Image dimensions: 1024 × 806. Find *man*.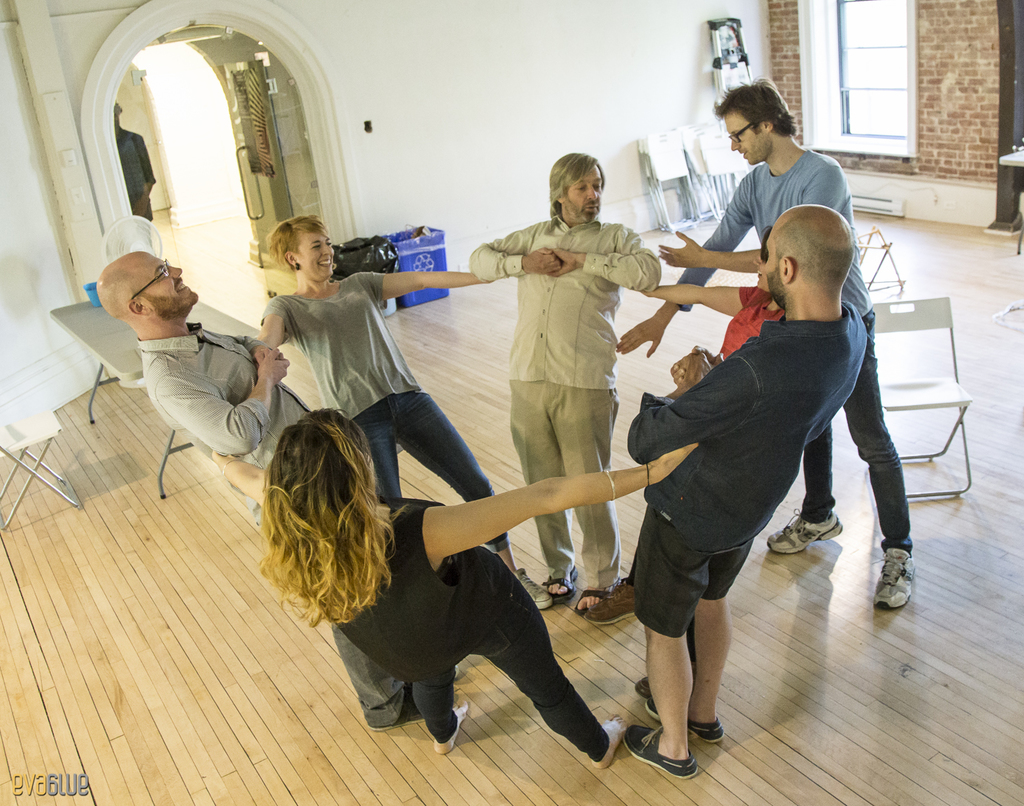
[612, 78, 915, 609].
